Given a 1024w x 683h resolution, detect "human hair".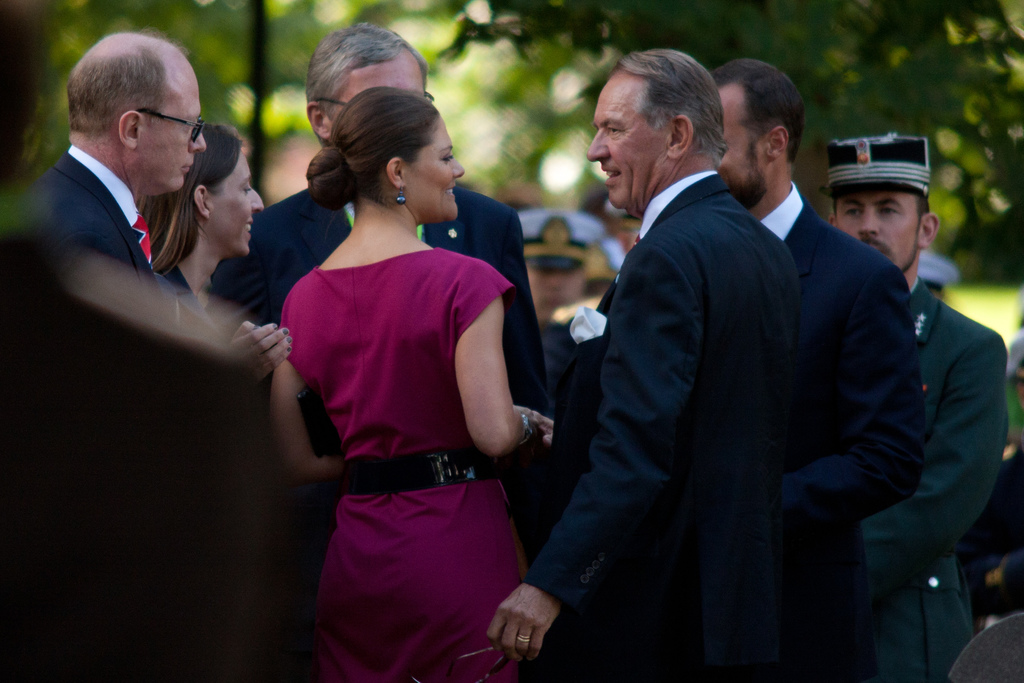
<box>307,85,444,212</box>.
